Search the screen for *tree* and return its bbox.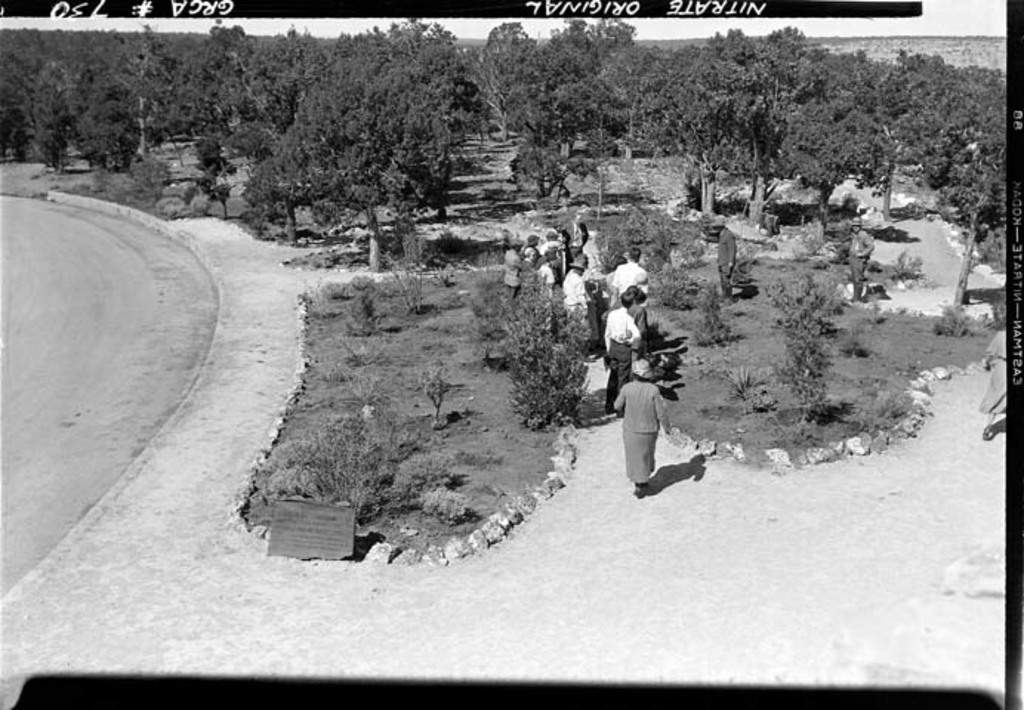
Found: region(475, 25, 536, 154).
